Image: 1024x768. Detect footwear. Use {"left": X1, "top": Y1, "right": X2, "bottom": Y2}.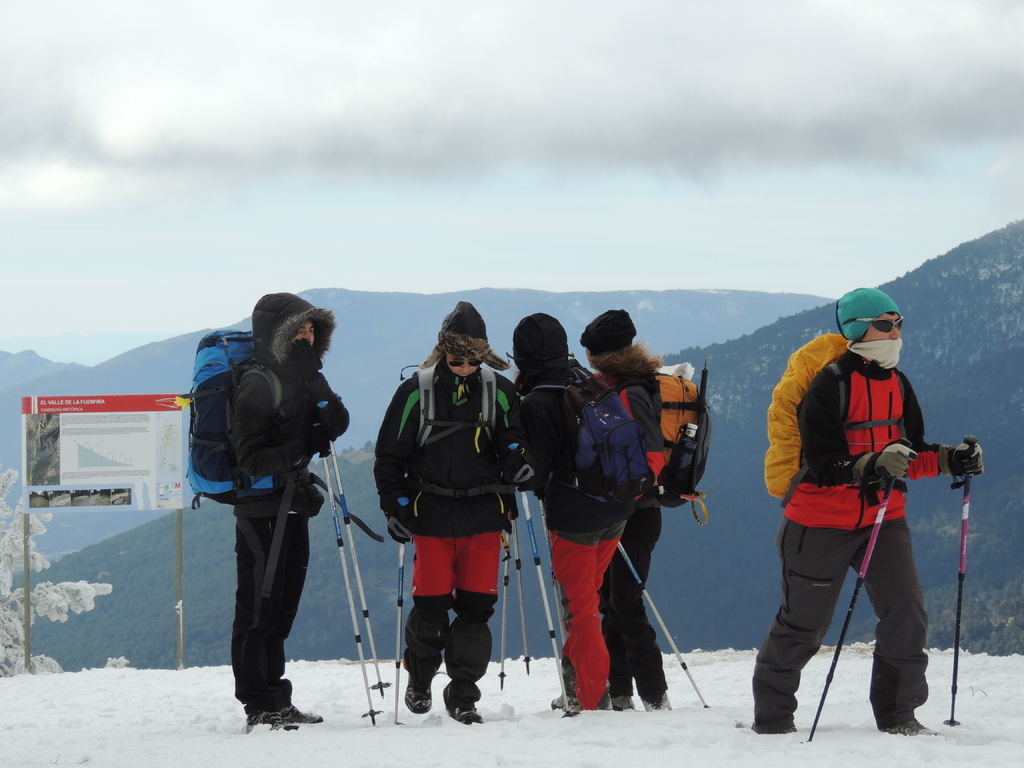
{"left": 402, "top": 675, "right": 444, "bottom": 709}.
